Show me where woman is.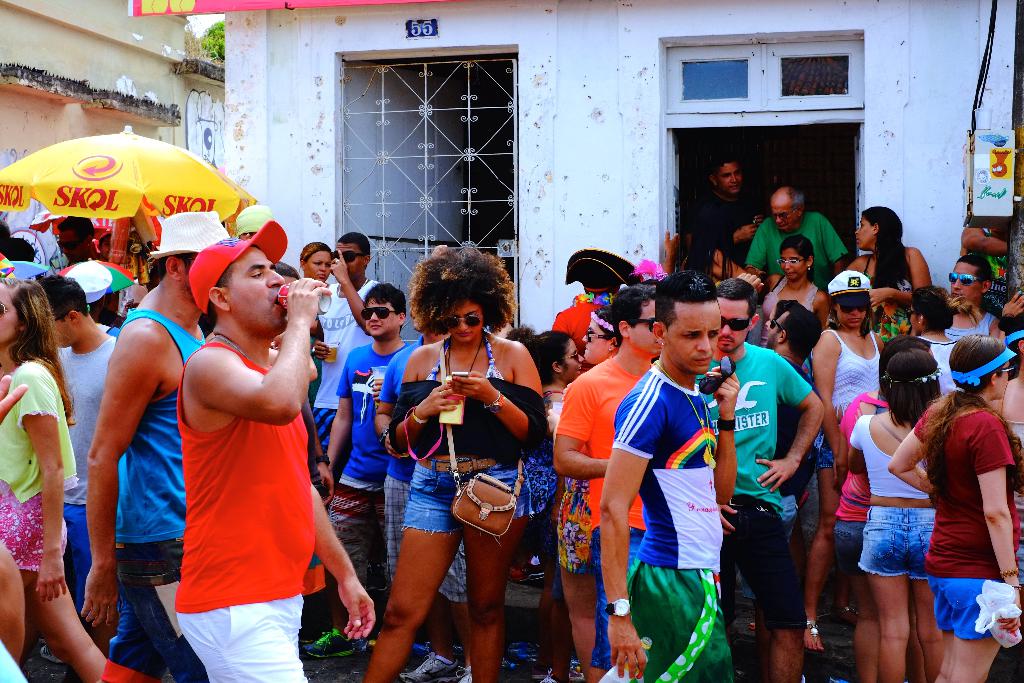
woman is at rect(0, 276, 155, 682).
